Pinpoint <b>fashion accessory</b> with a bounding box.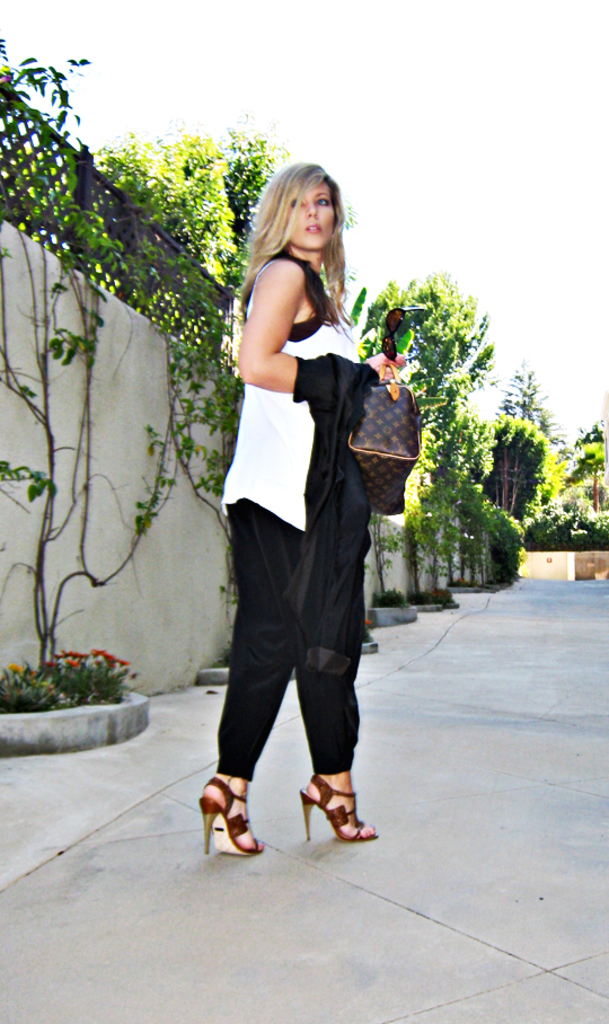
(x1=299, y1=776, x2=381, y2=841).
